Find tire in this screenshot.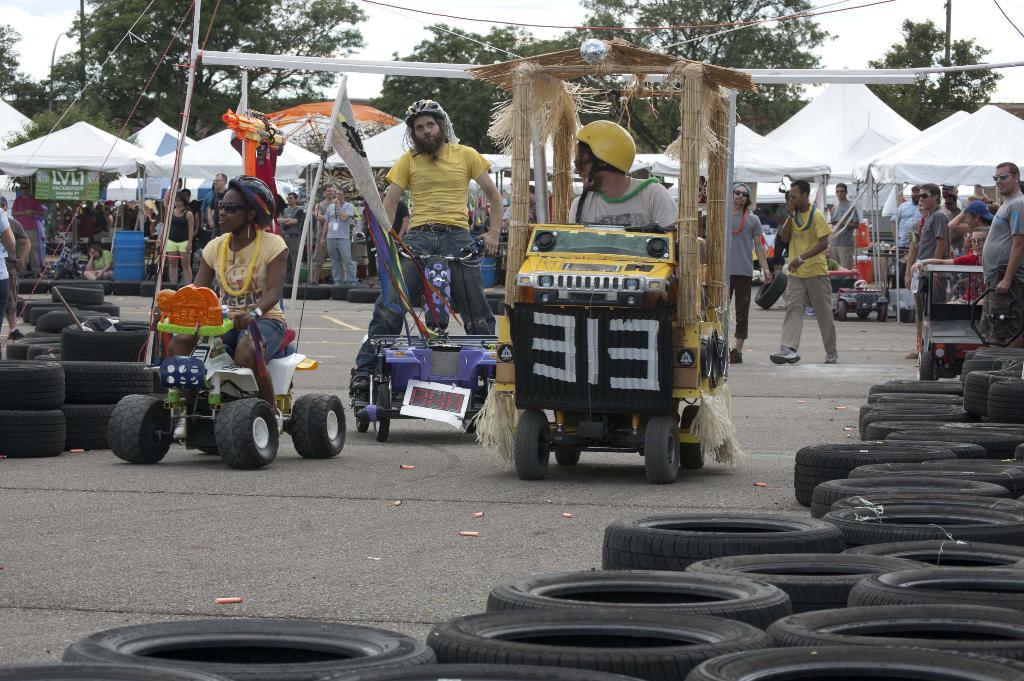
The bounding box for tire is locate(5, 340, 56, 358).
